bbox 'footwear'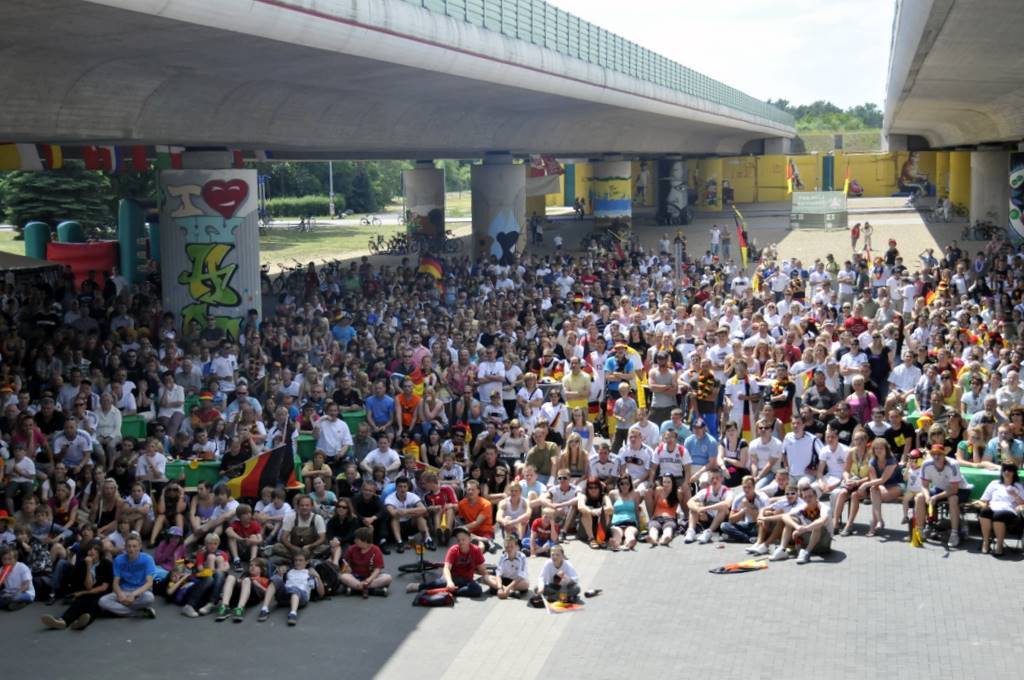
left=866, top=529, right=875, bottom=537
